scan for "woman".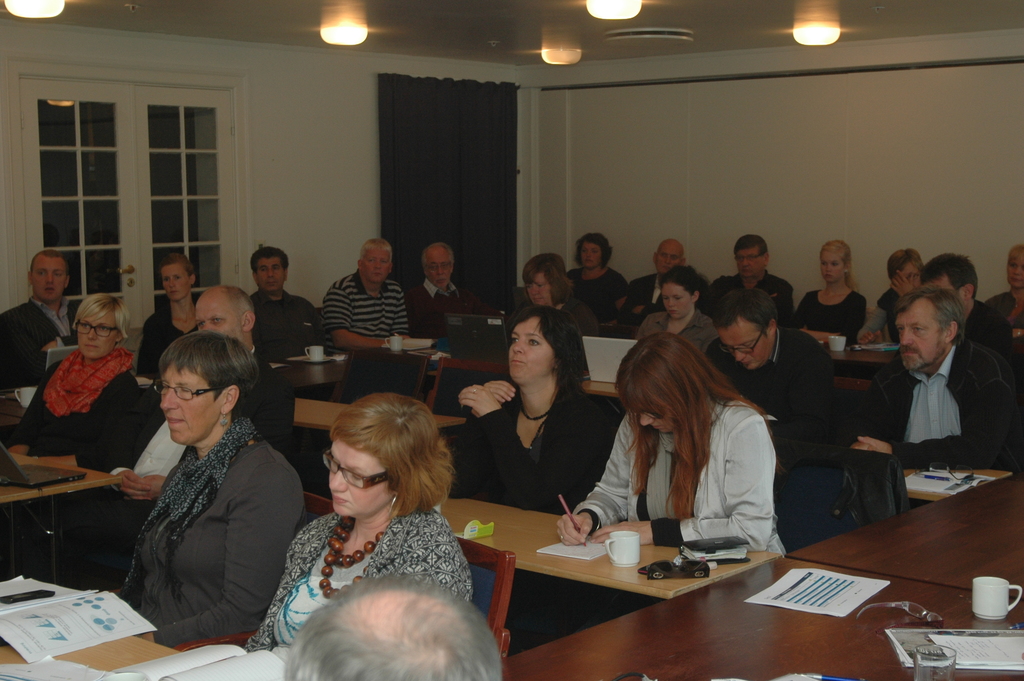
Scan result: bbox=(475, 309, 619, 508).
